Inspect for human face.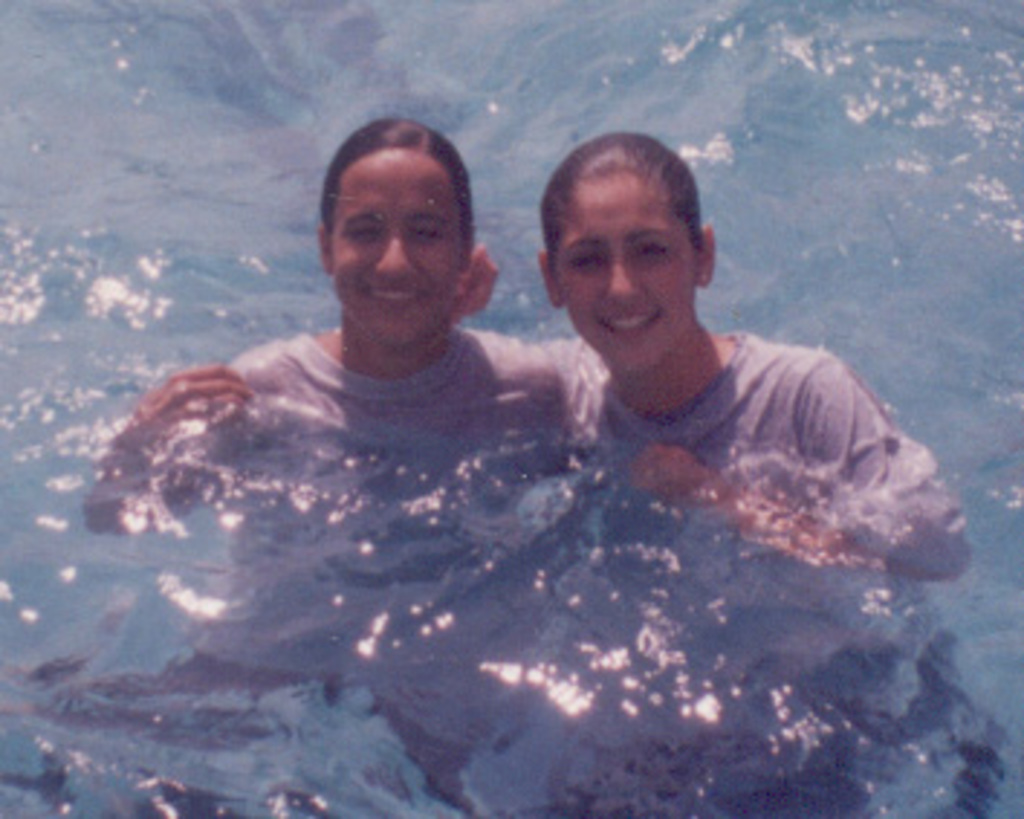
Inspection: x1=333 y1=150 x2=457 y2=344.
